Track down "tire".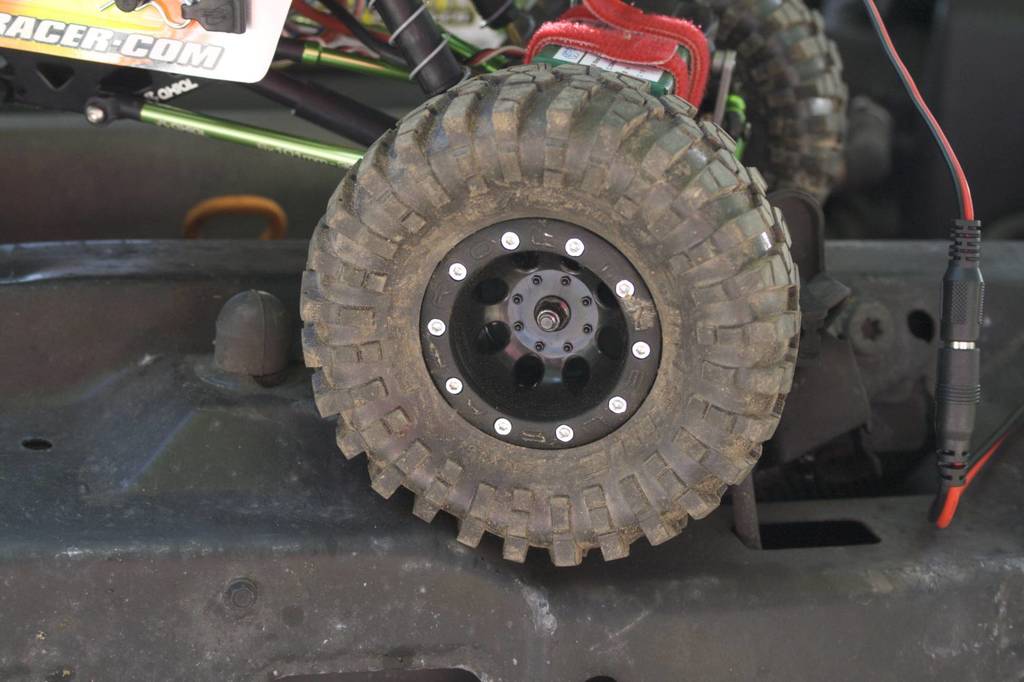
Tracked to 671 0 851 207.
